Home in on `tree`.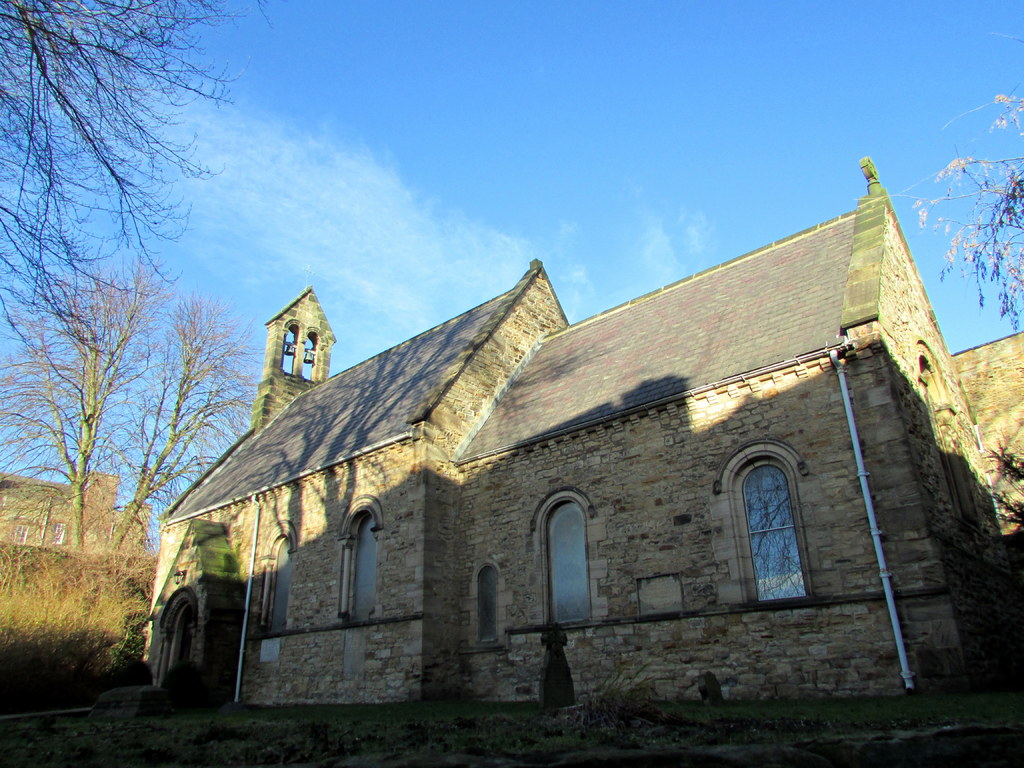
Homed in at (left=909, top=90, right=1023, bottom=333).
